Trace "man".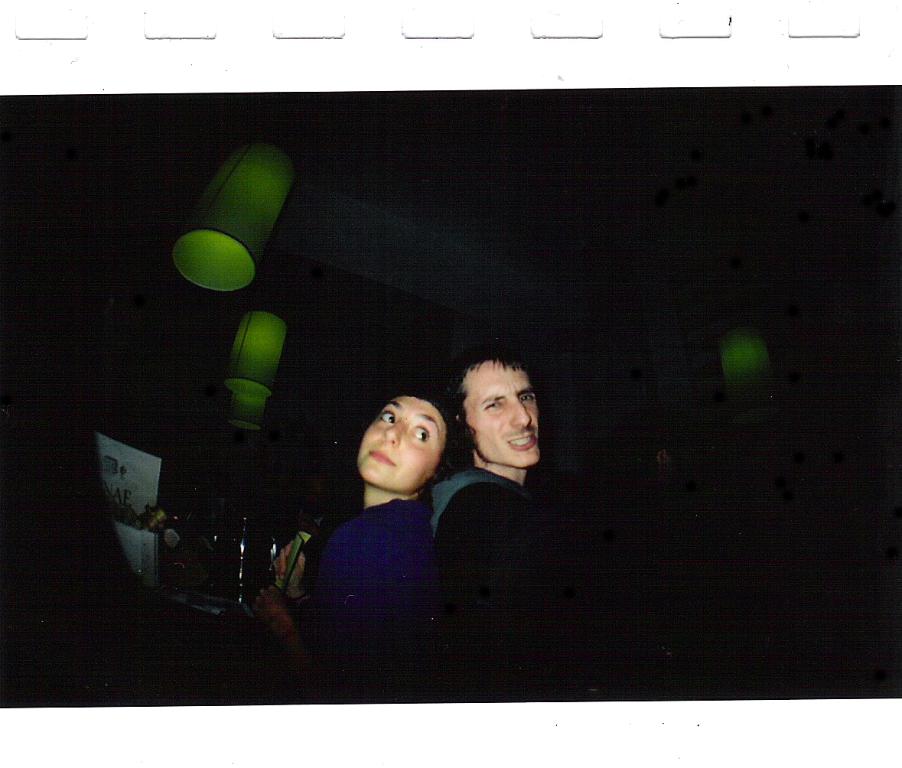
Traced to <bbox>432, 349, 613, 703</bbox>.
